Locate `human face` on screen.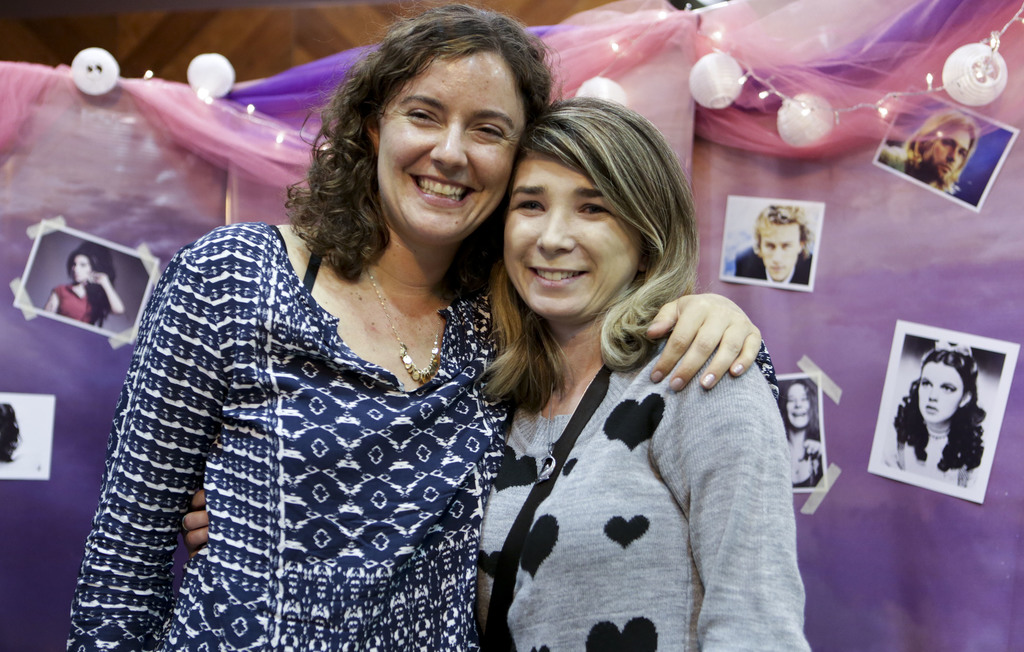
On screen at box(374, 50, 525, 241).
